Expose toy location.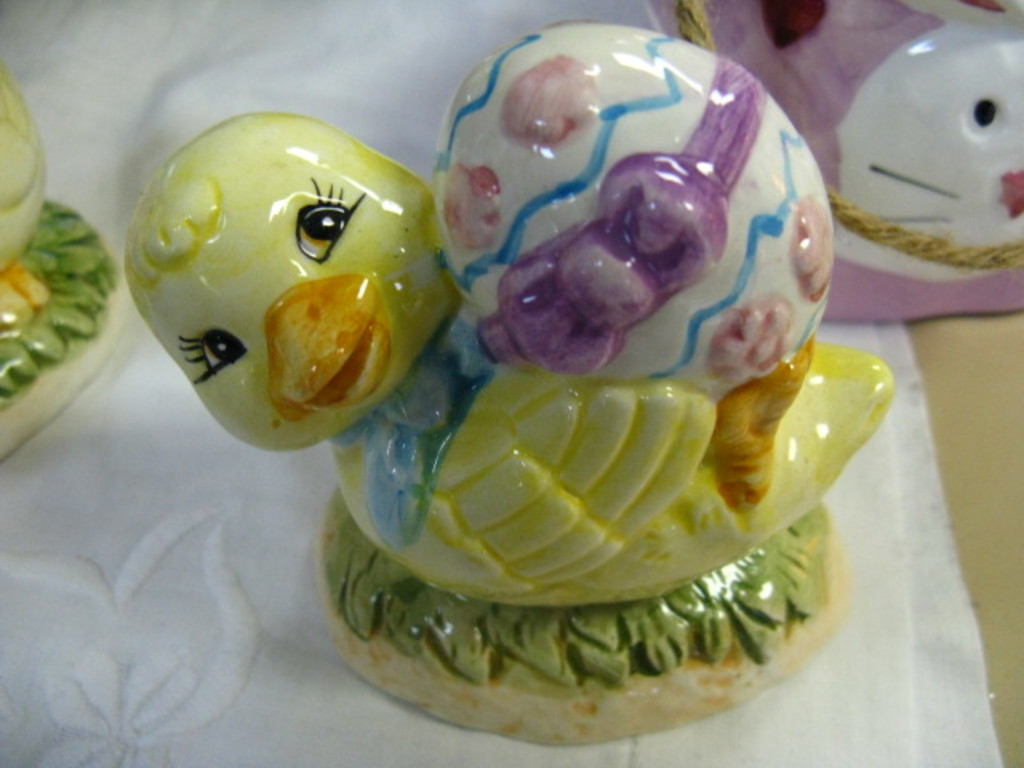
Exposed at <box>648,0,1022,328</box>.
